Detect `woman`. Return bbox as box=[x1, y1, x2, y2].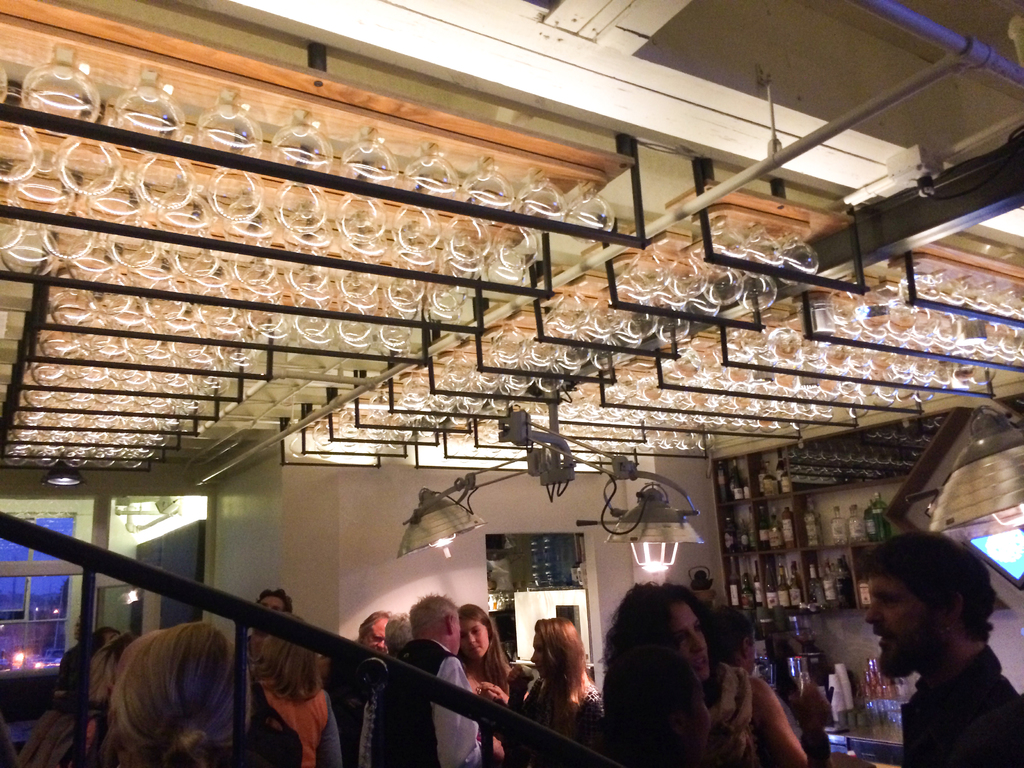
box=[456, 604, 512, 767].
